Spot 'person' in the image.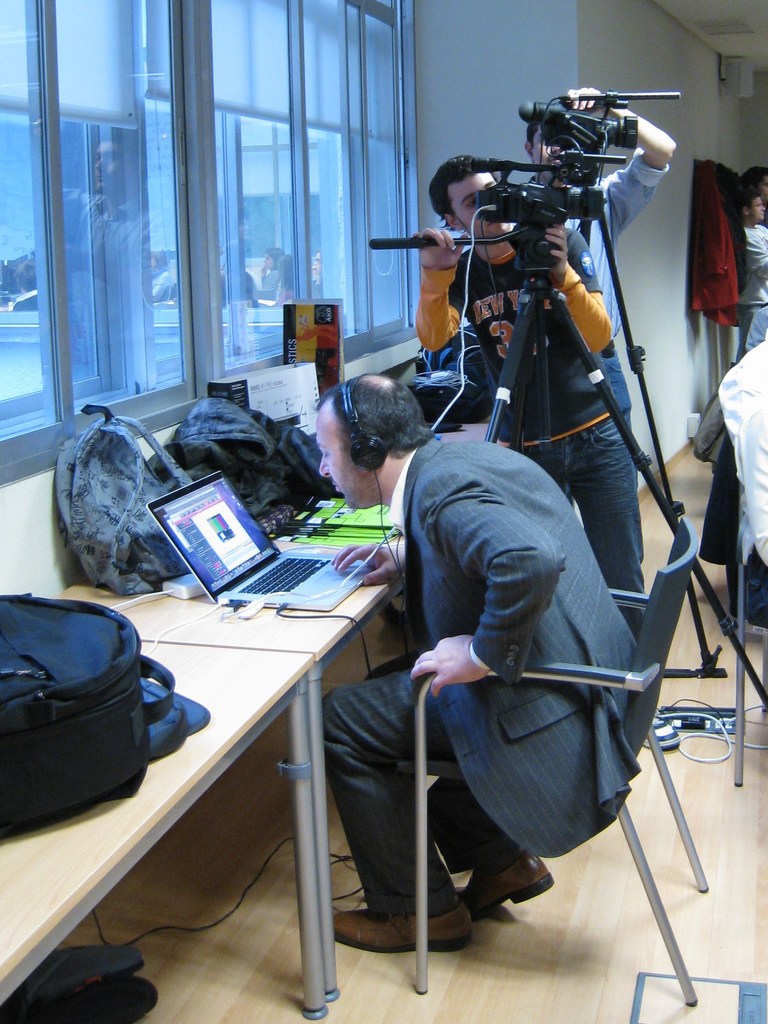
'person' found at (413,150,653,607).
